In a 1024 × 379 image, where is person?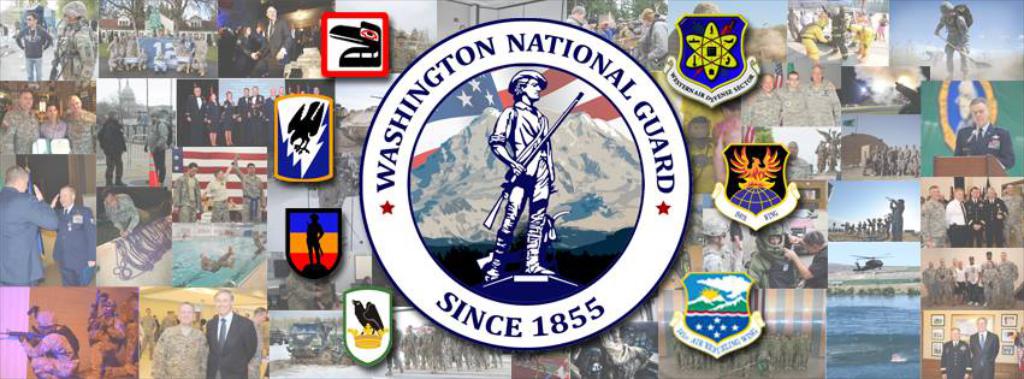
bbox(0, 87, 40, 152).
